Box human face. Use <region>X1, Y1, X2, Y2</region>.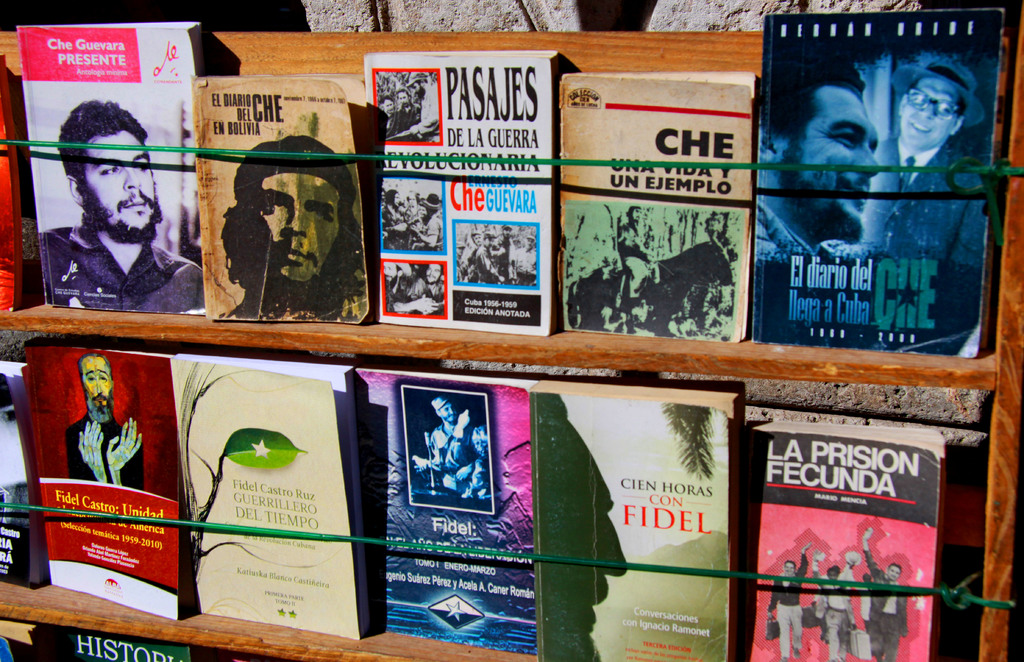
<region>391, 194, 402, 211</region>.
